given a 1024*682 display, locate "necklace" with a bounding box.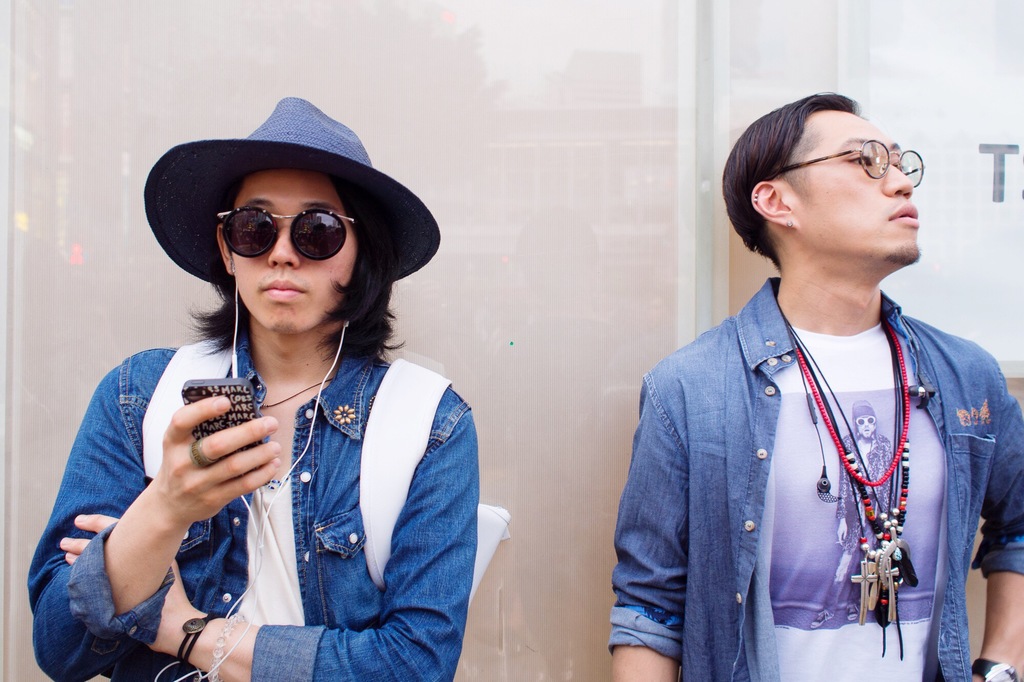
Located: BBox(785, 315, 903, 660).
